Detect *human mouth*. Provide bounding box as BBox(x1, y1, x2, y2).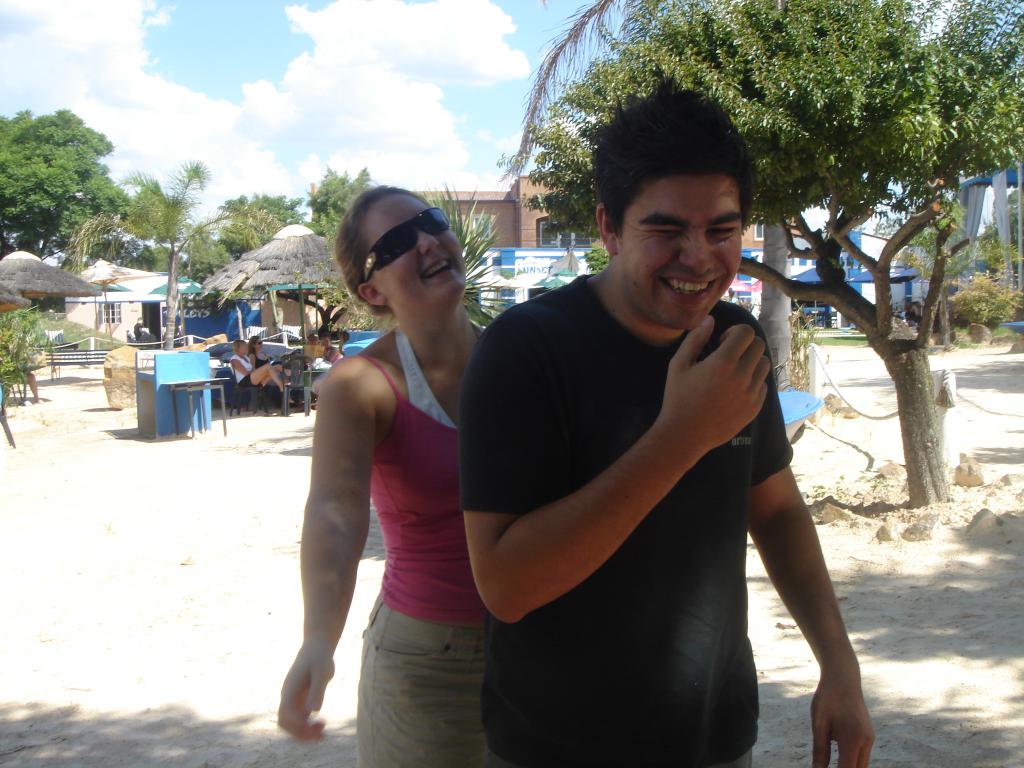
BBox(659, 271, 723, 305).
